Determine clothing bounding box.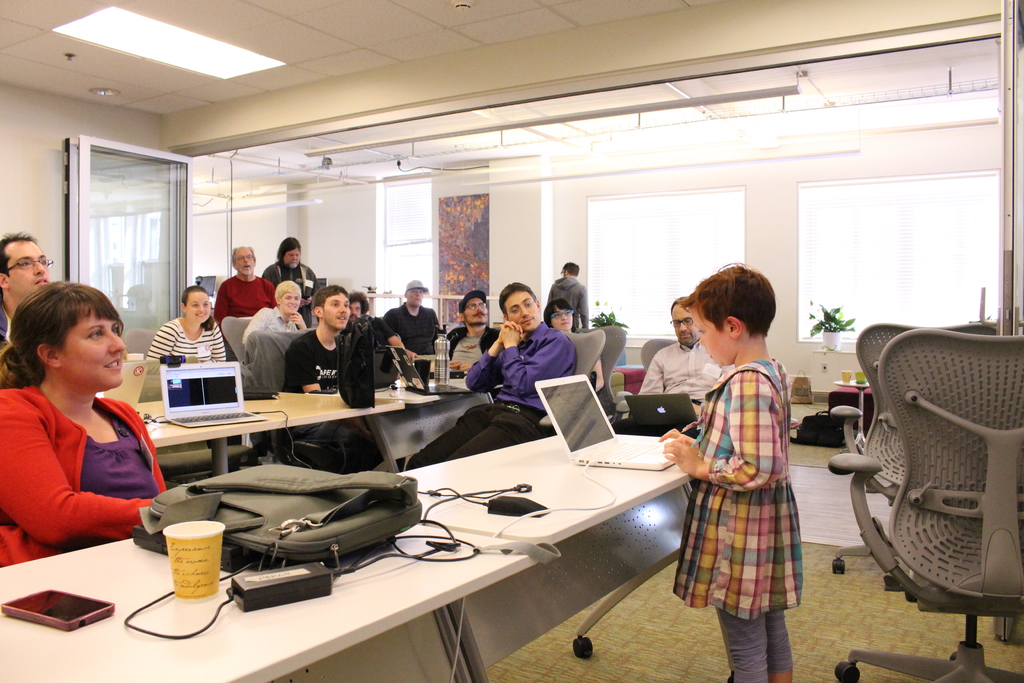
Determined: 544,277,588,332.
